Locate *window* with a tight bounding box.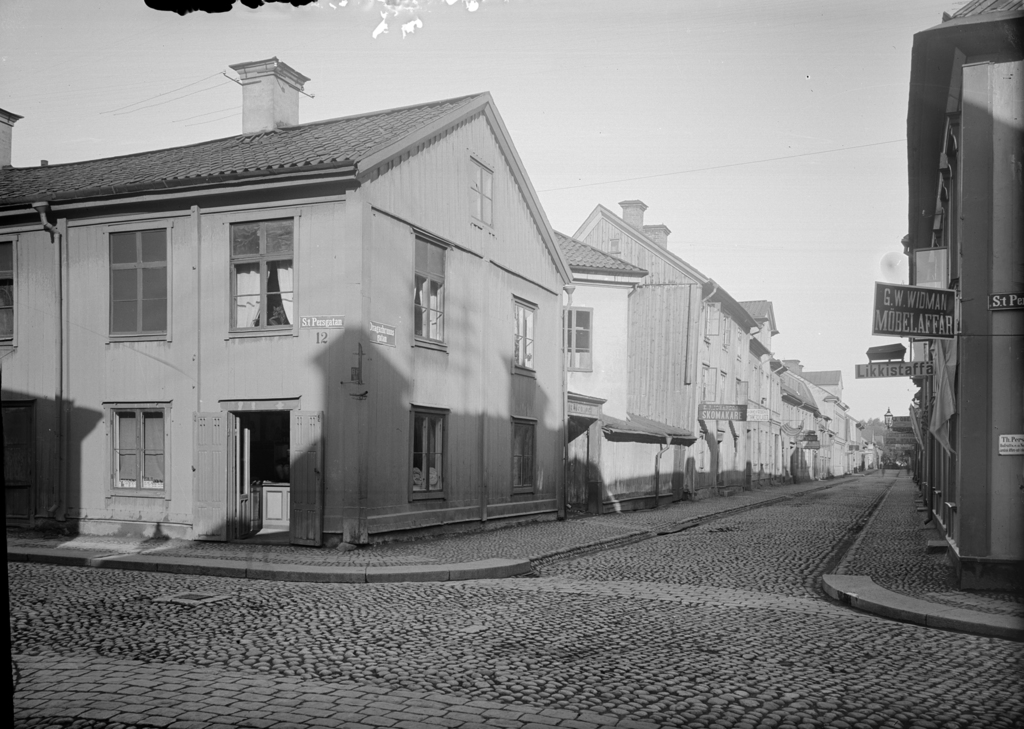
bbox=[705, 302, 723, 345].
